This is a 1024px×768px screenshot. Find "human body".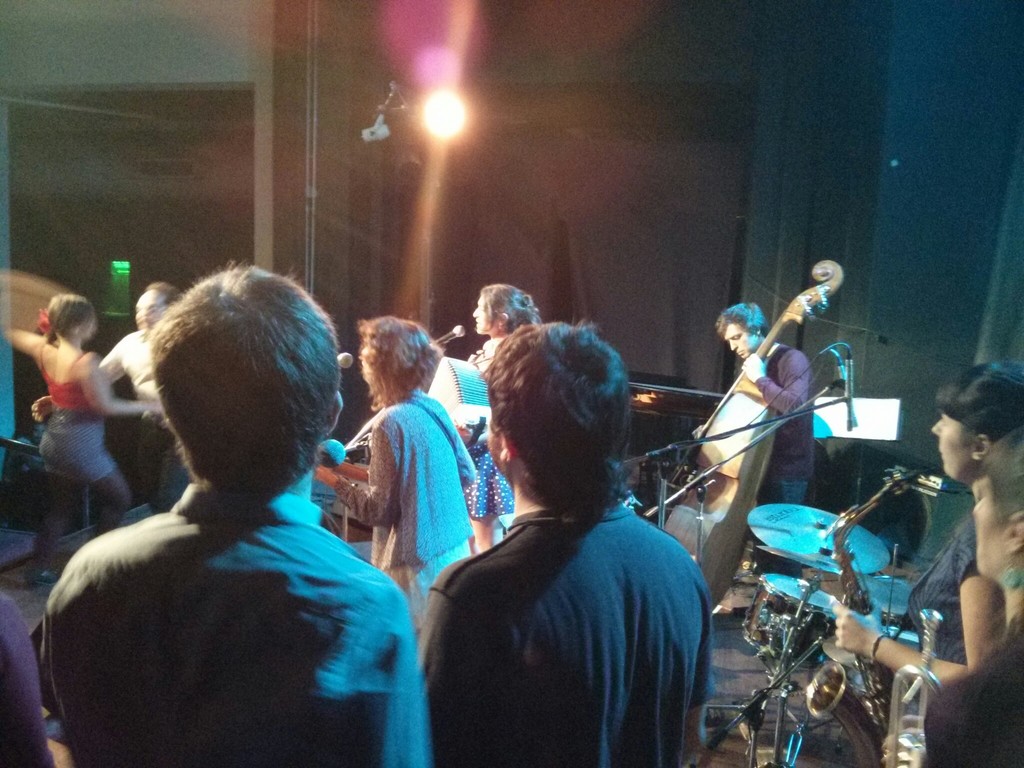
Bounding box: <bbox>99, 275, 178, 504</bbox>.
